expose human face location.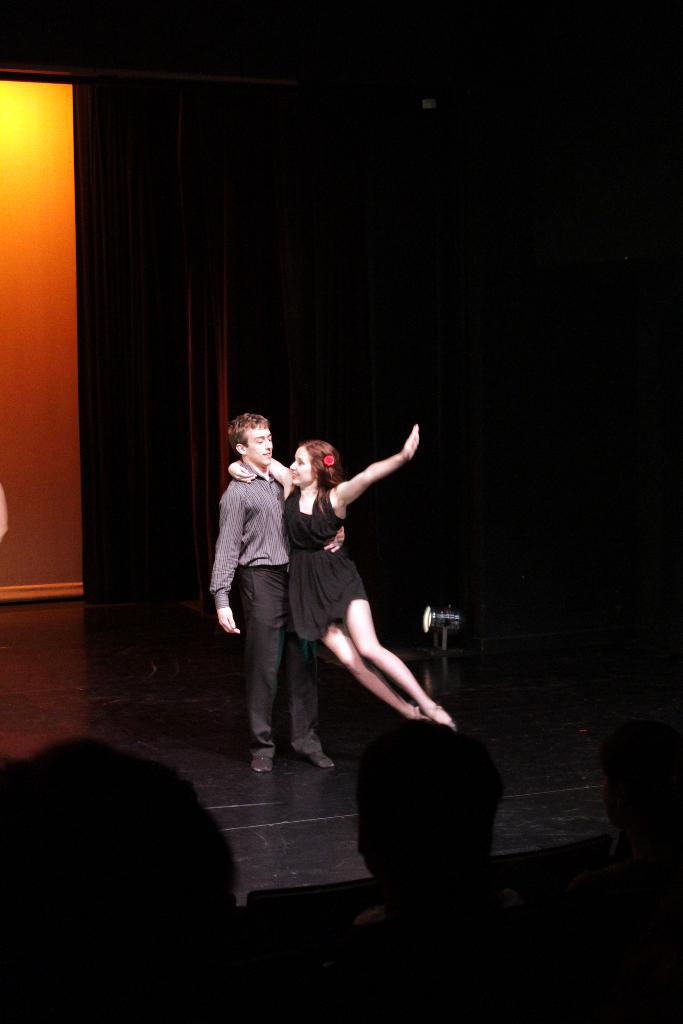
Exposed at 286 443 317 490.
